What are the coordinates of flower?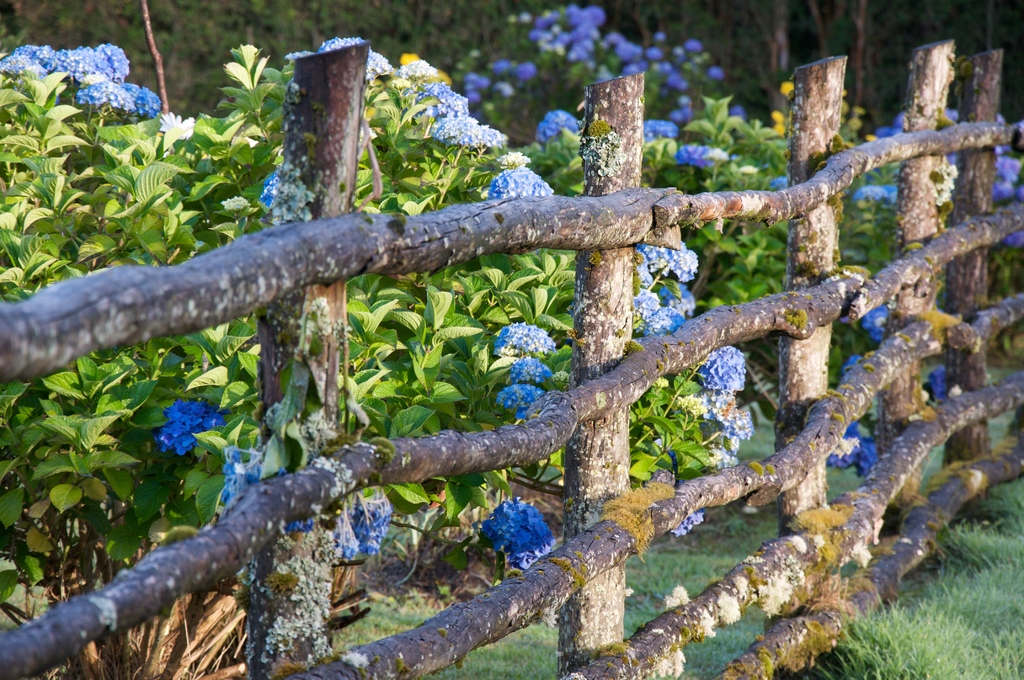
x1=541, y1=109, x2=593, y2=147.
